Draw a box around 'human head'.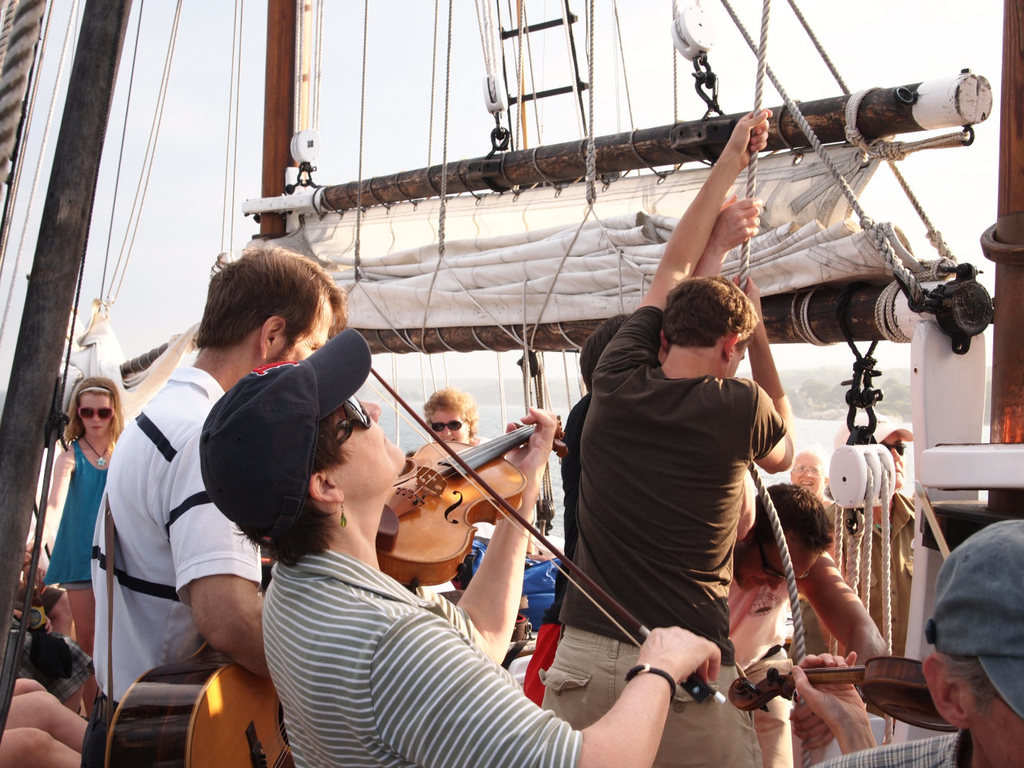
x1=66 y1=377 x2=123 y2=439.
